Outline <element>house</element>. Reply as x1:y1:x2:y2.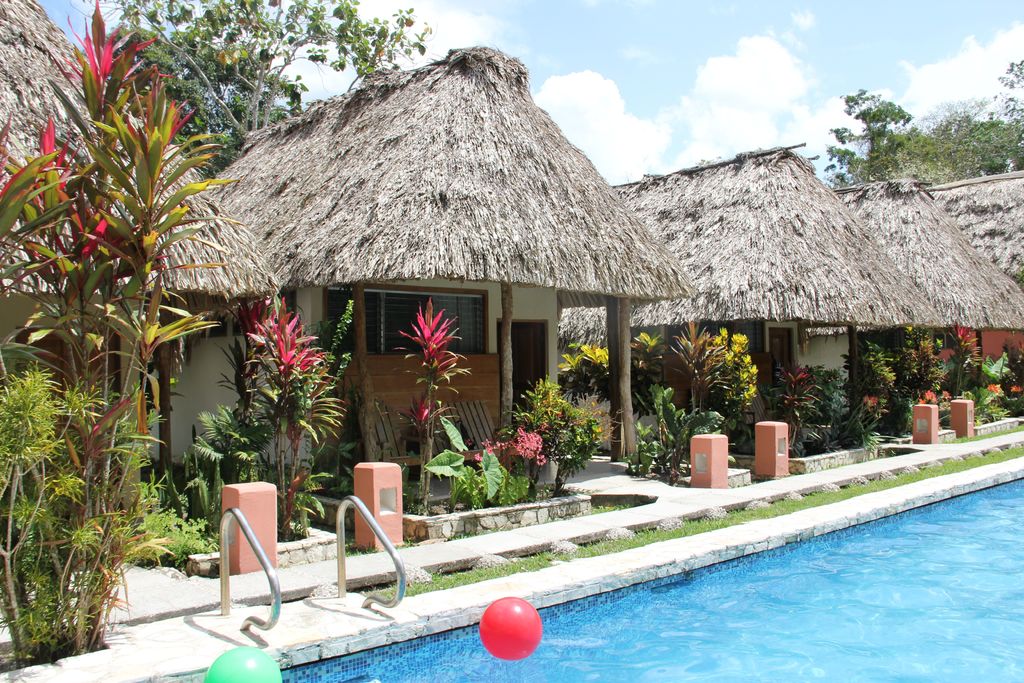
0:0:271:457.
